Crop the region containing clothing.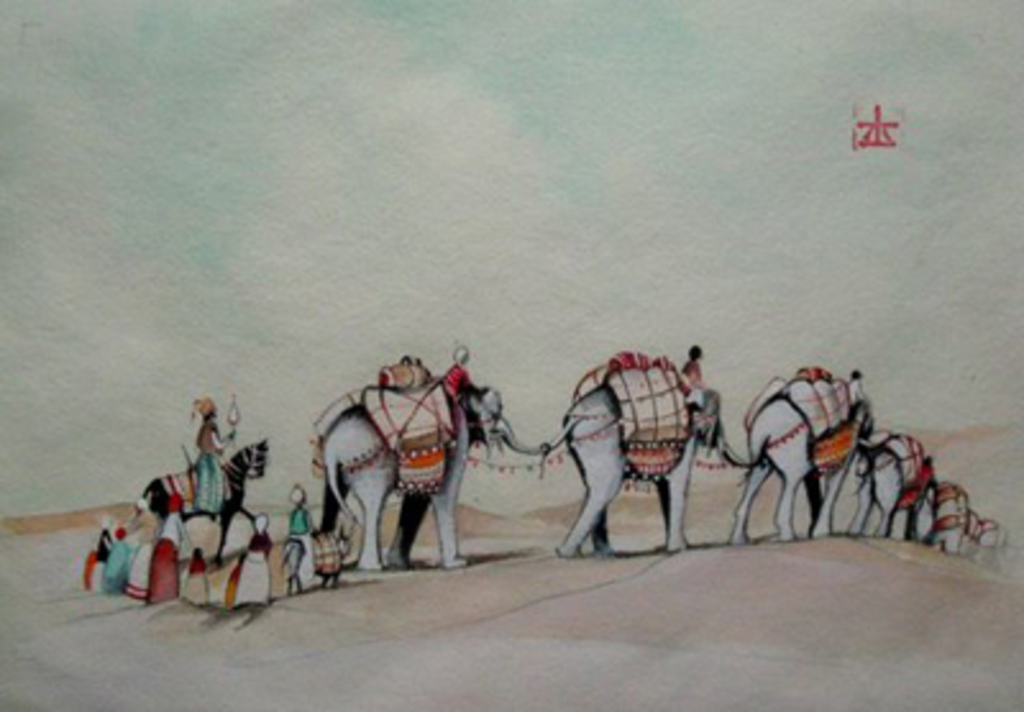
Crop region: box=[182, 417, 233, 507].
